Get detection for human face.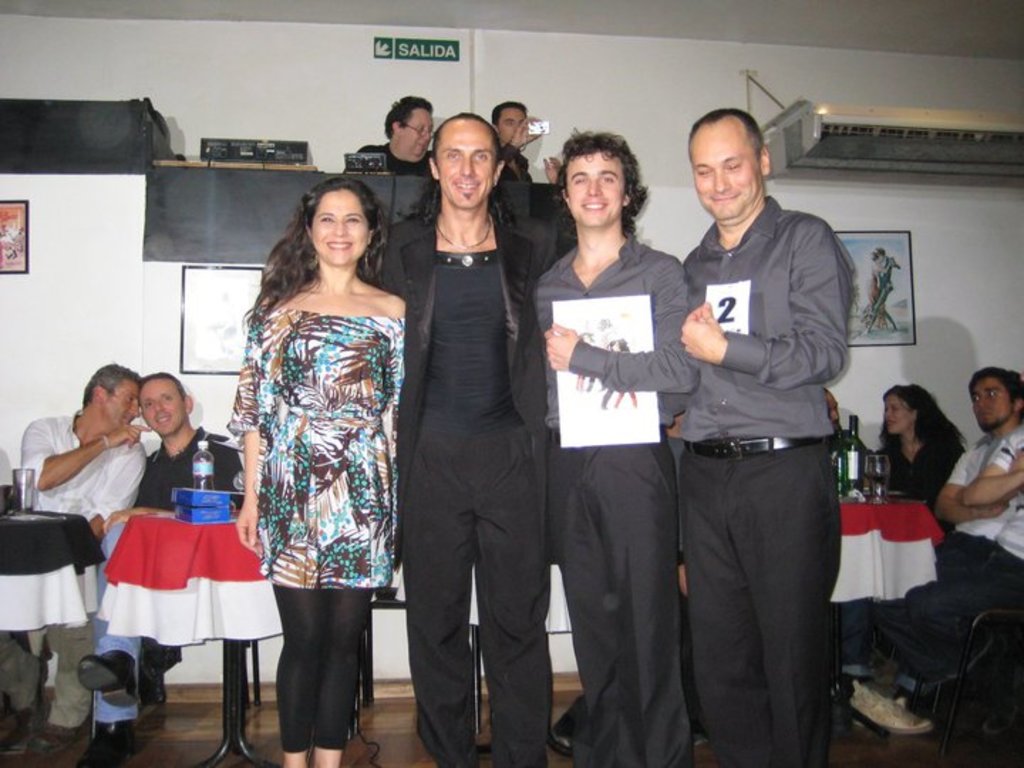
Detection: bbox=(432, 115, 502, 209).
